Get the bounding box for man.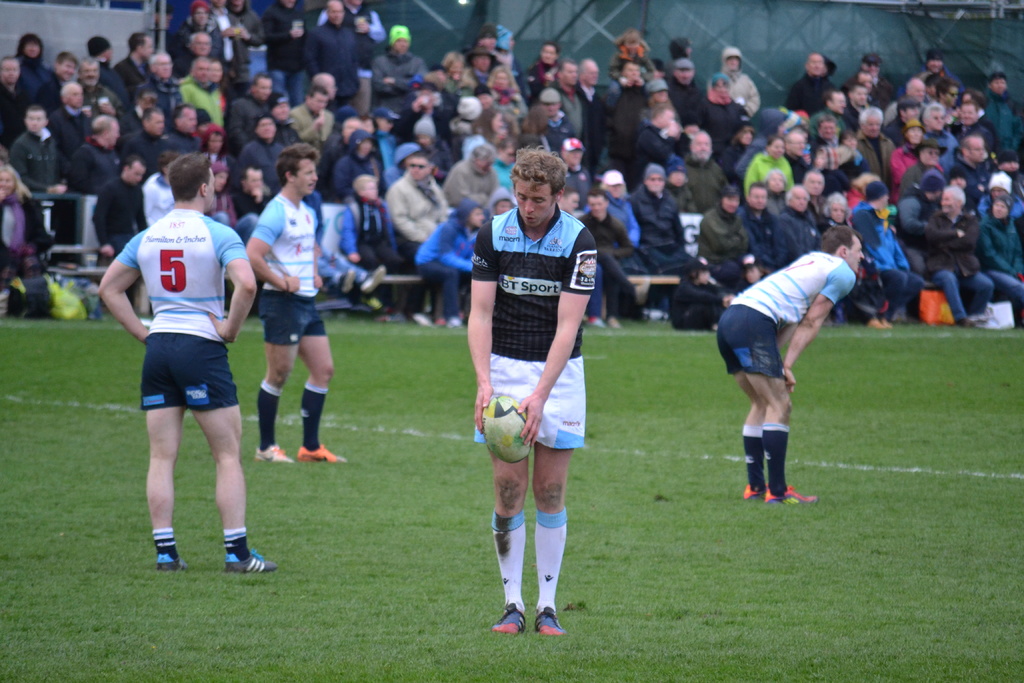
[126, 94, 156, 132].
